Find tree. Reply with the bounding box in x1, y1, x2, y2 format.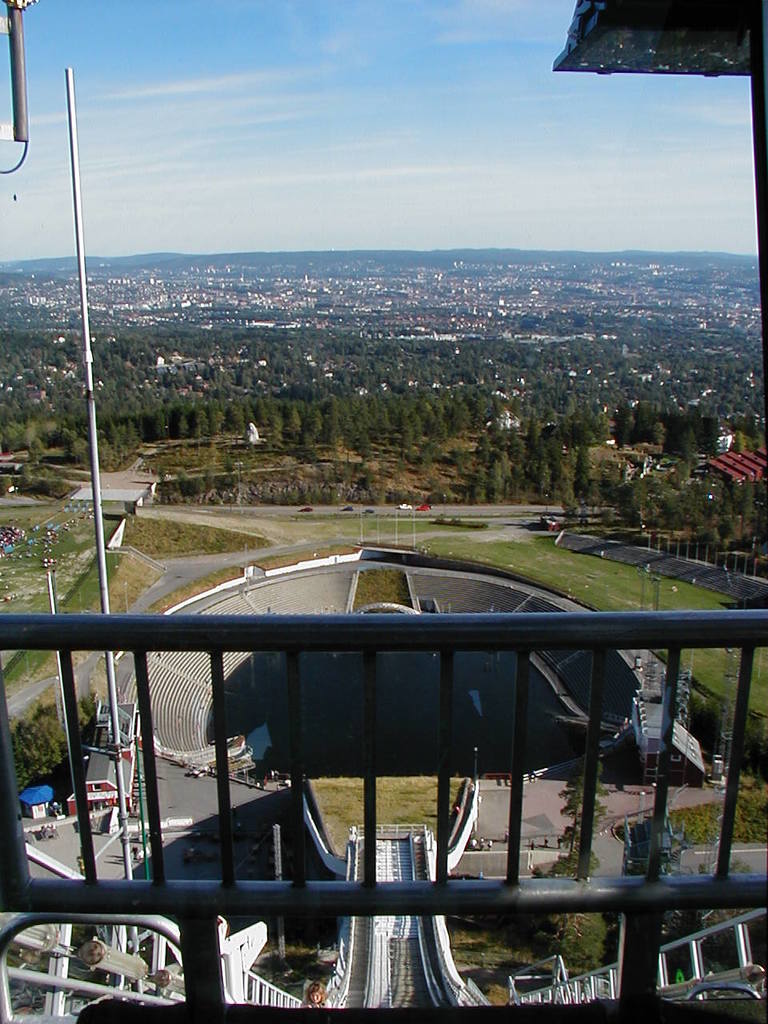
546, 438, 561, 471.
